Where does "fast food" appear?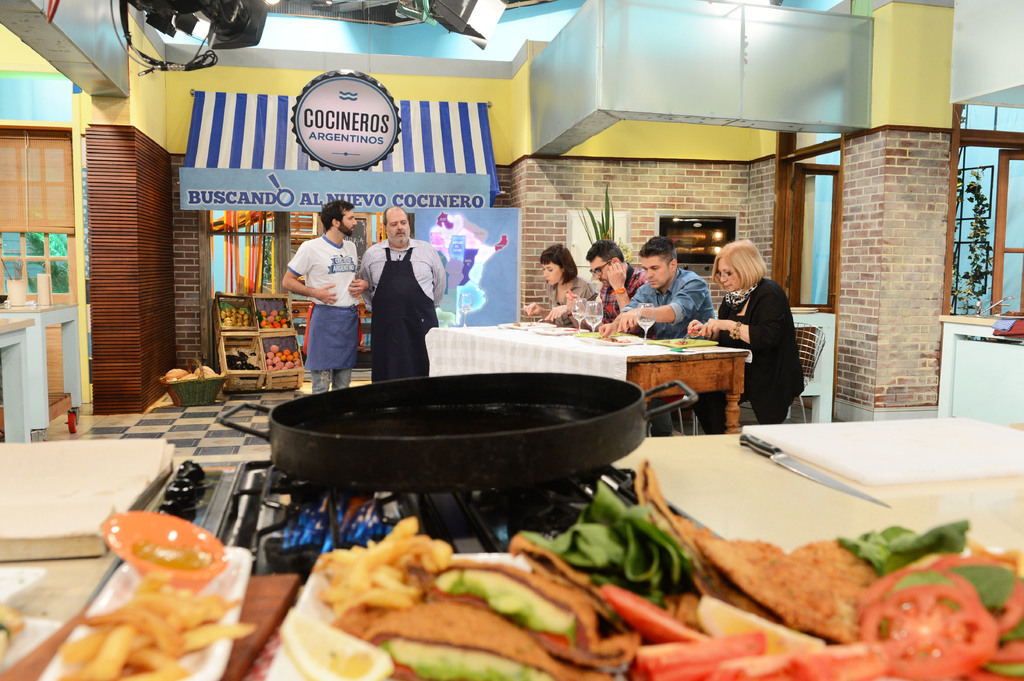
Appears at rect(586, 453, 1023, 680).
